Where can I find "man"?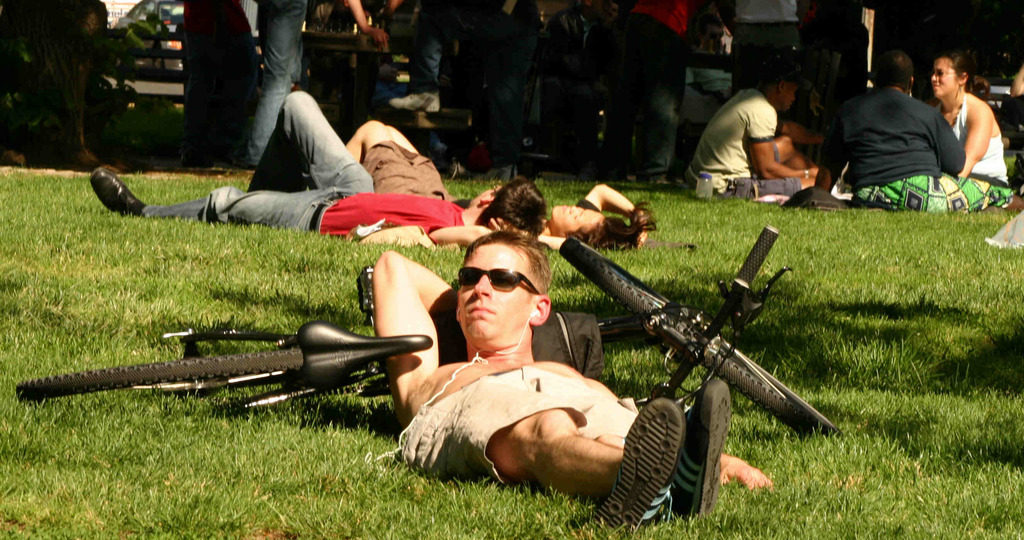
You can find it at (left=237, top=0, right=392, bottom=172).
